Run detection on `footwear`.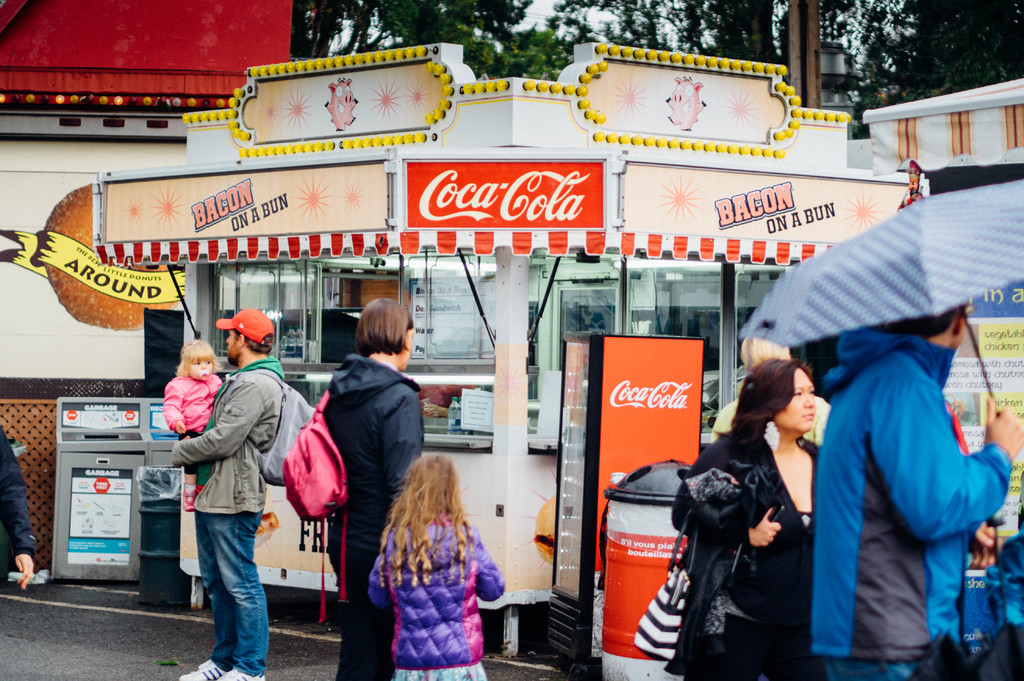
Result: l=219, t=667, r=270, b=680.
